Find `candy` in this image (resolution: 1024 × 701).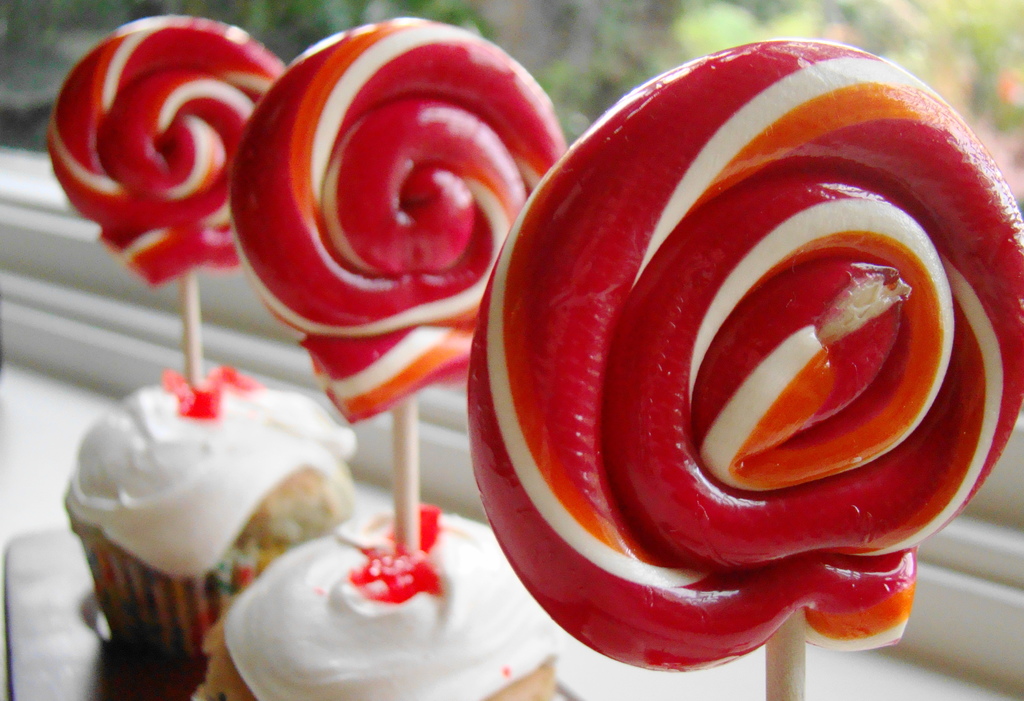
[43, 9, 283, 289].
